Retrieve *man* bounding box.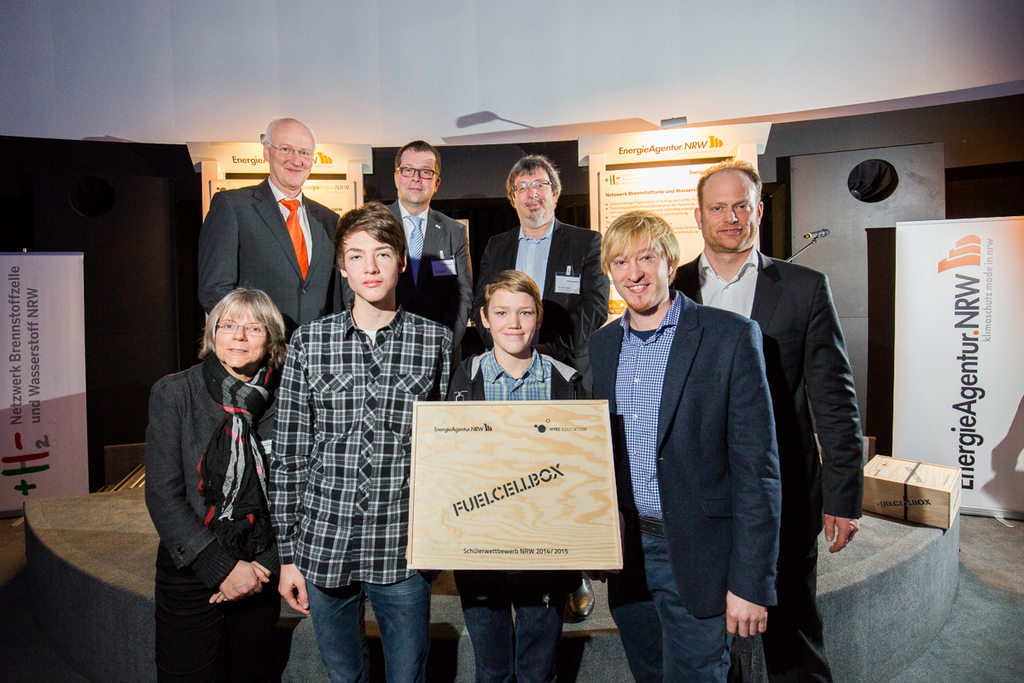
Bounding box: (328, 137, 478, 351).
